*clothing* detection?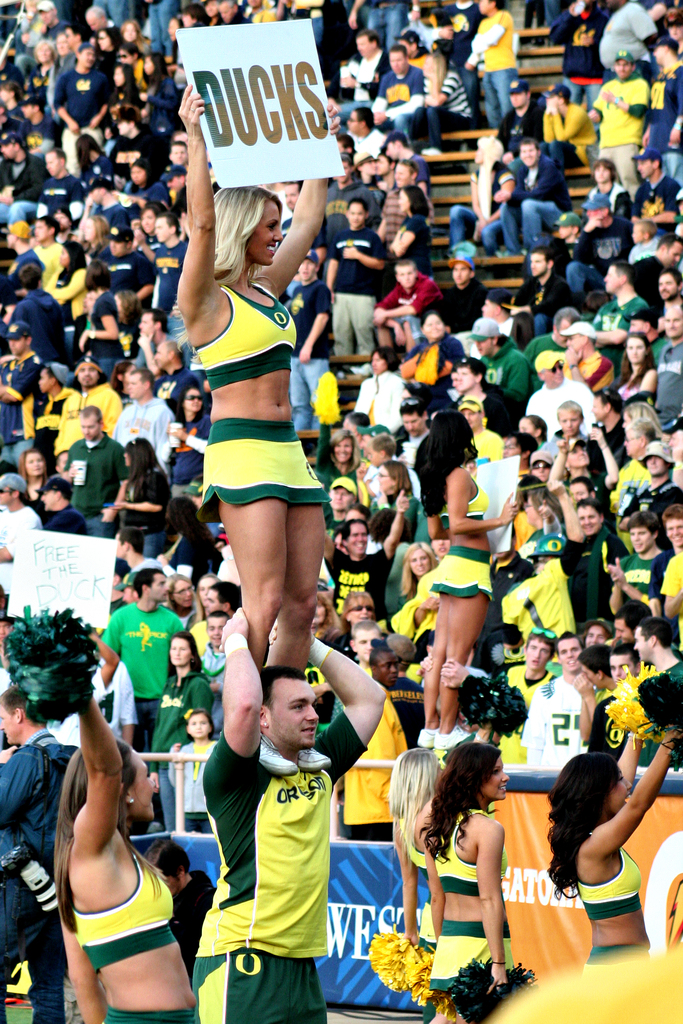
<bbox>93, 596, 191, 700</bbox>
